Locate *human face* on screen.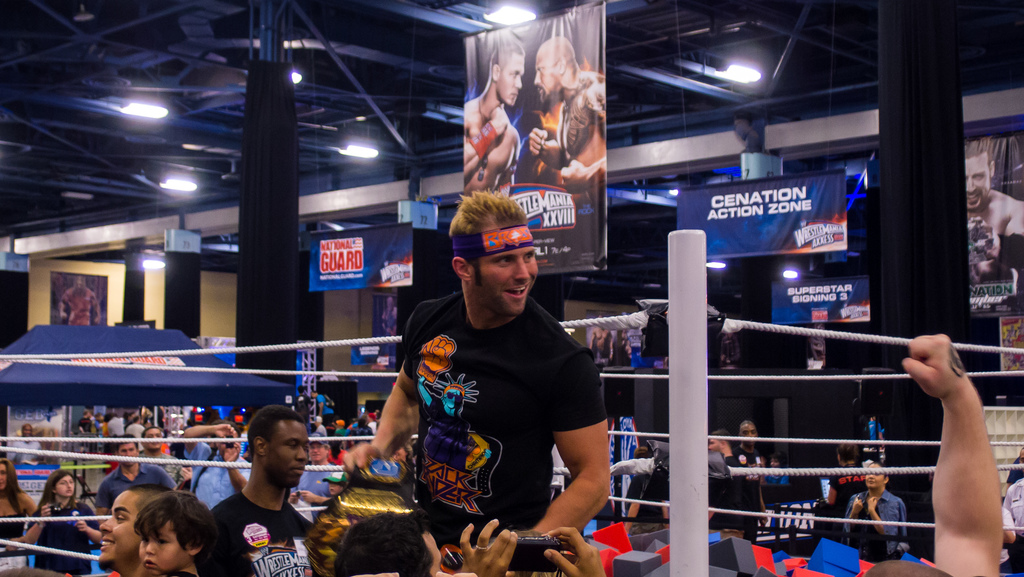
On screen at box=[56, 475, 74, 498].
